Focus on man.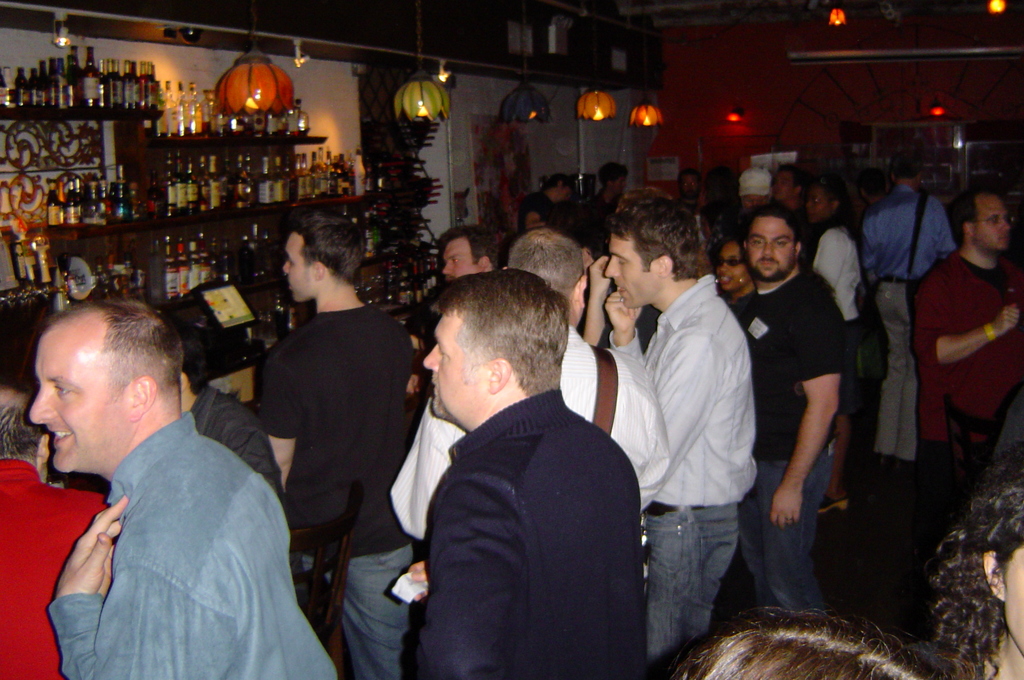
Focused at [855,137,960,465].
